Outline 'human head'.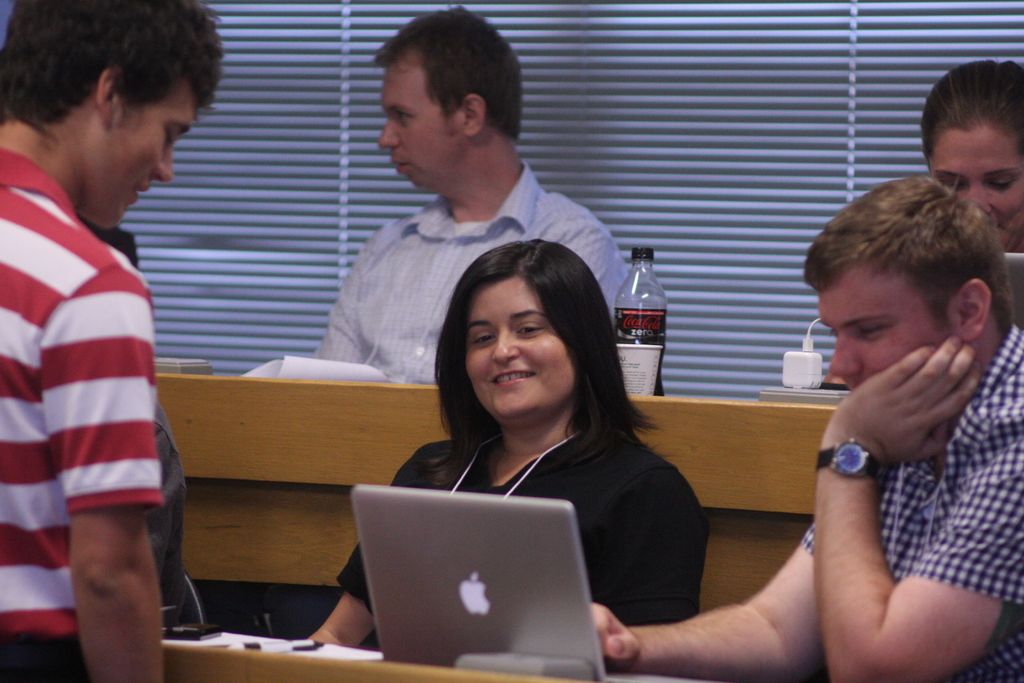
Outline: BBox(379, 5, 524, 193).
